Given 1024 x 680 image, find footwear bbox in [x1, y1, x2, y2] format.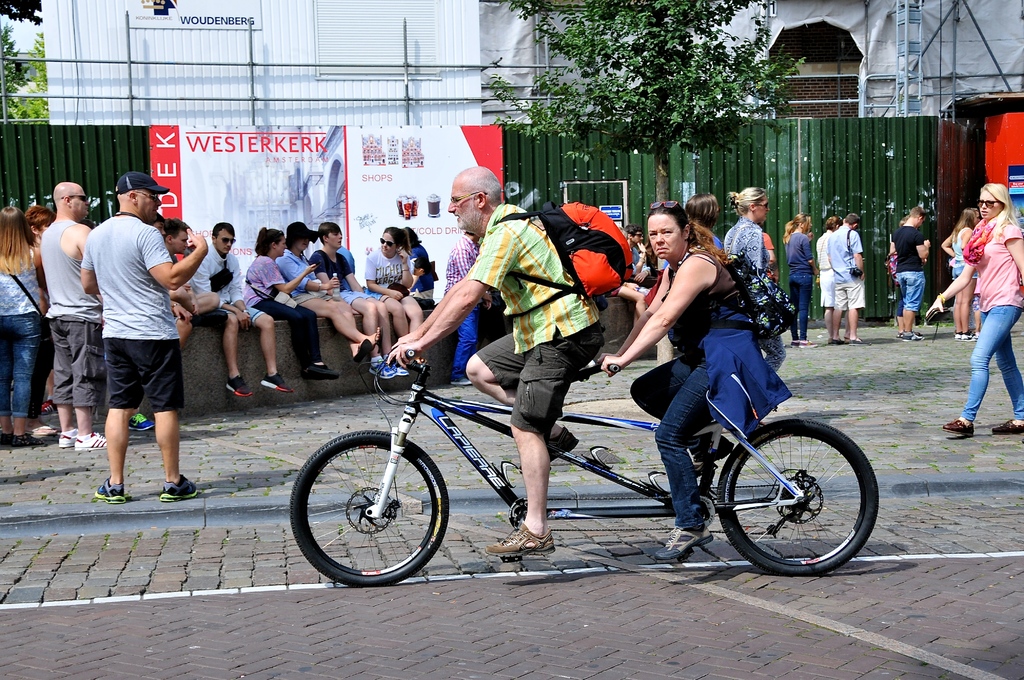
[549, 421, 584, 458].
